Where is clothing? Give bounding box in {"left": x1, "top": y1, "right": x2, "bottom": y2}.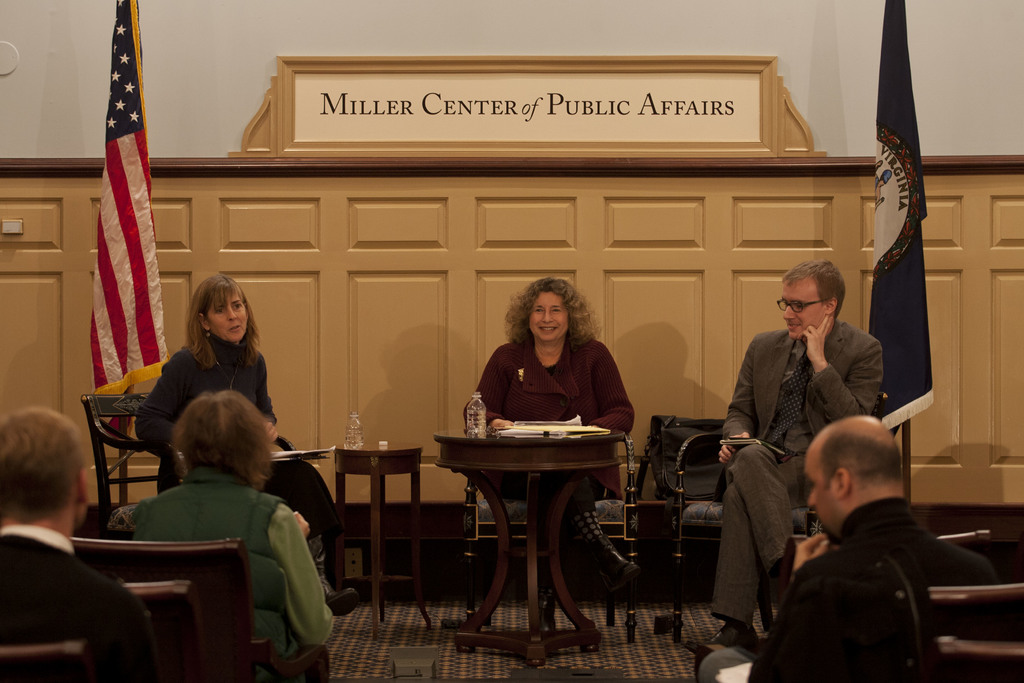
{"left": 721, "top": 331, "right": 881, "bottom": 614}.
